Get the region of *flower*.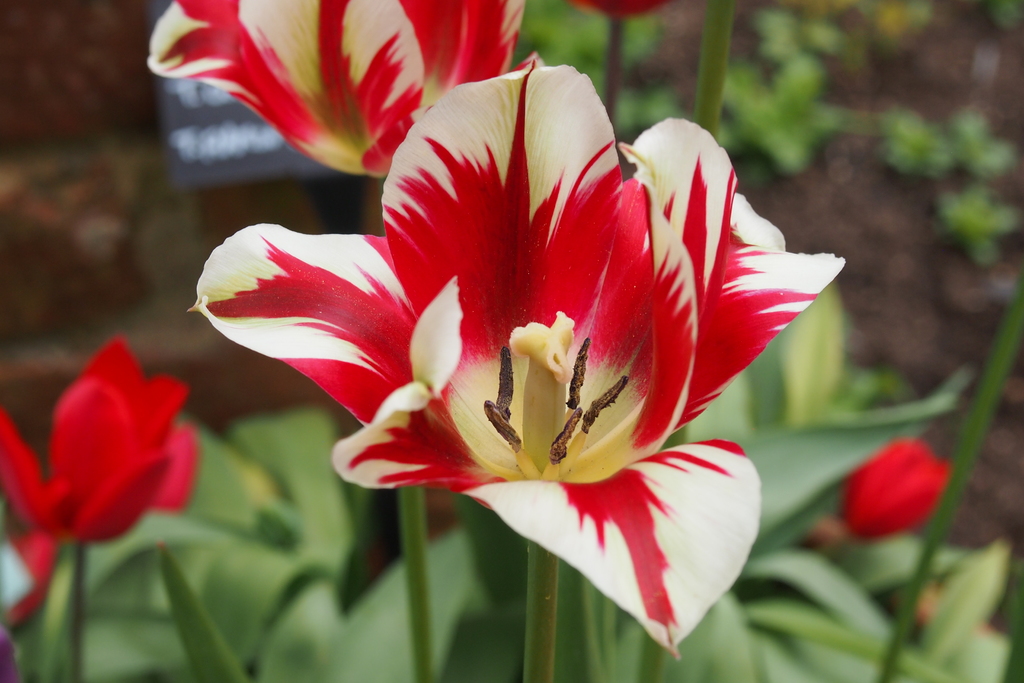
(left=570, top=0, right=682, bottom=20).
